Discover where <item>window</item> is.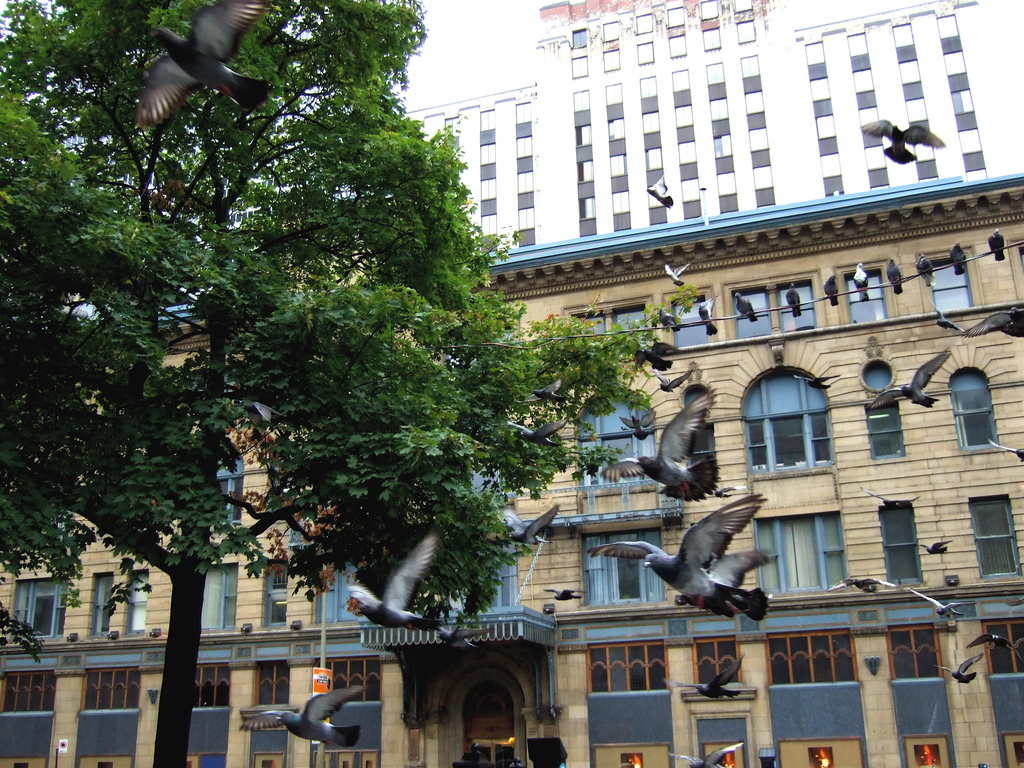
Discovered at 129/568/162/634.
